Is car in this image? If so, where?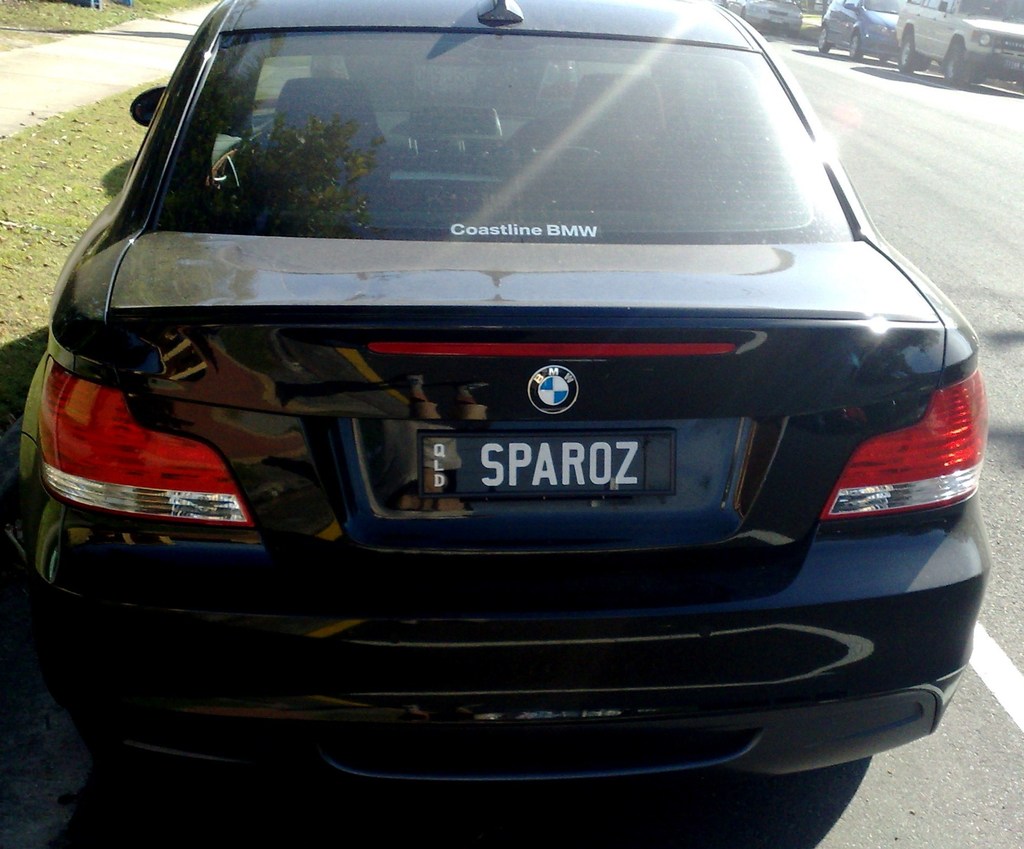
Yes, at <box>4,0,1007,798</box>.
